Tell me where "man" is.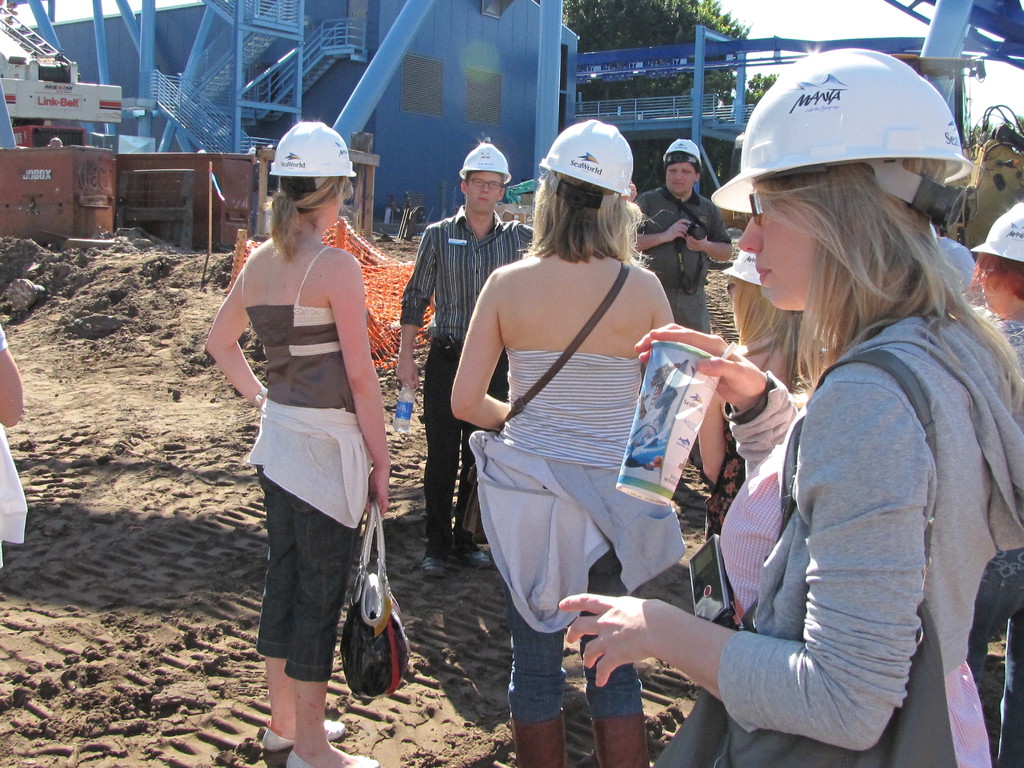
"man" is at detection(398, 141, 540, 579).
